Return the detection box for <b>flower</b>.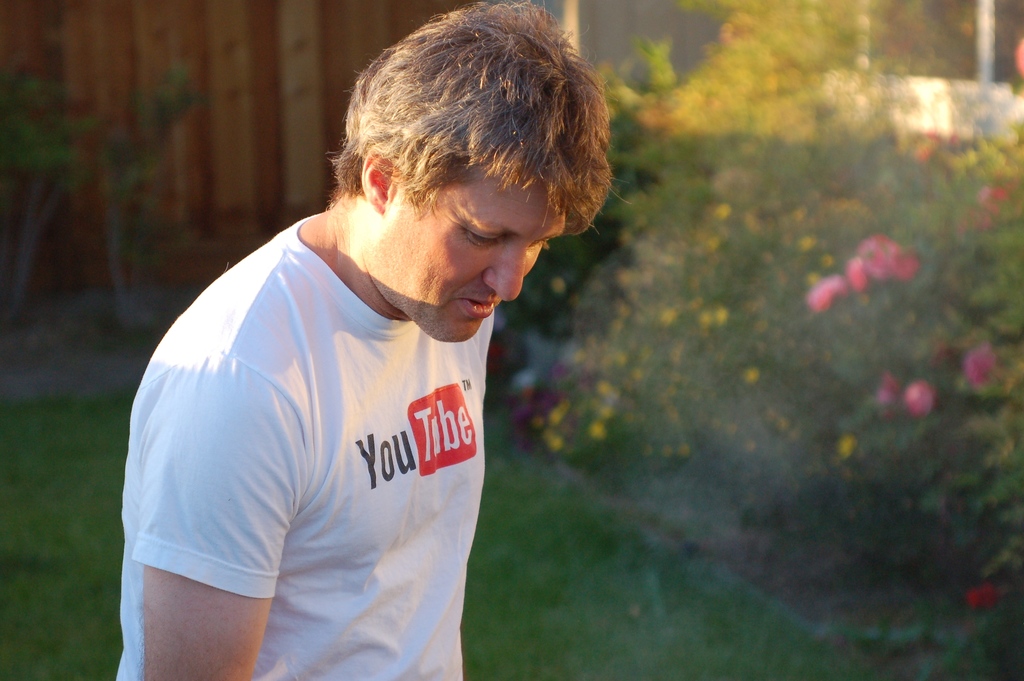
pyautogui.locateOnScreen(863, 237, 888, 283).
